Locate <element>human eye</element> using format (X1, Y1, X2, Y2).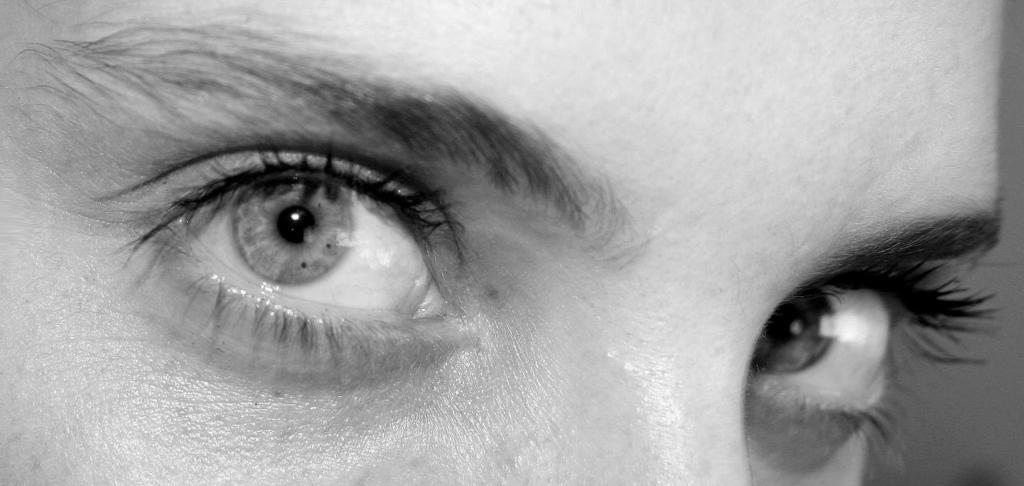
(742, 251, 1004, 479).
